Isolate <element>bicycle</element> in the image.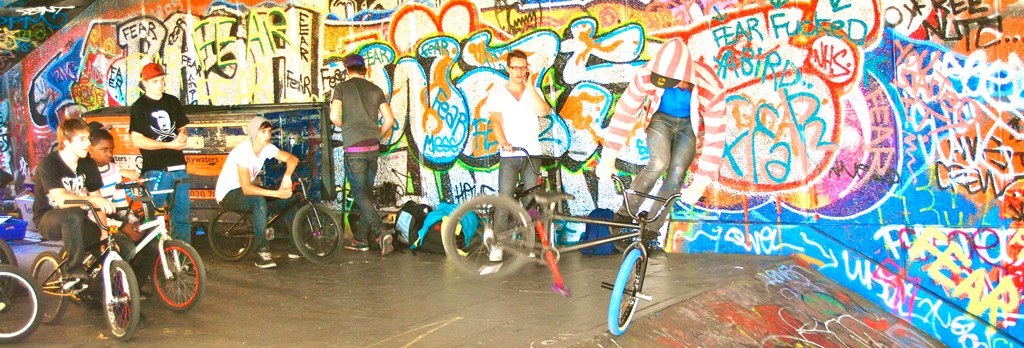
Isolated region: 30:196:154:341.
